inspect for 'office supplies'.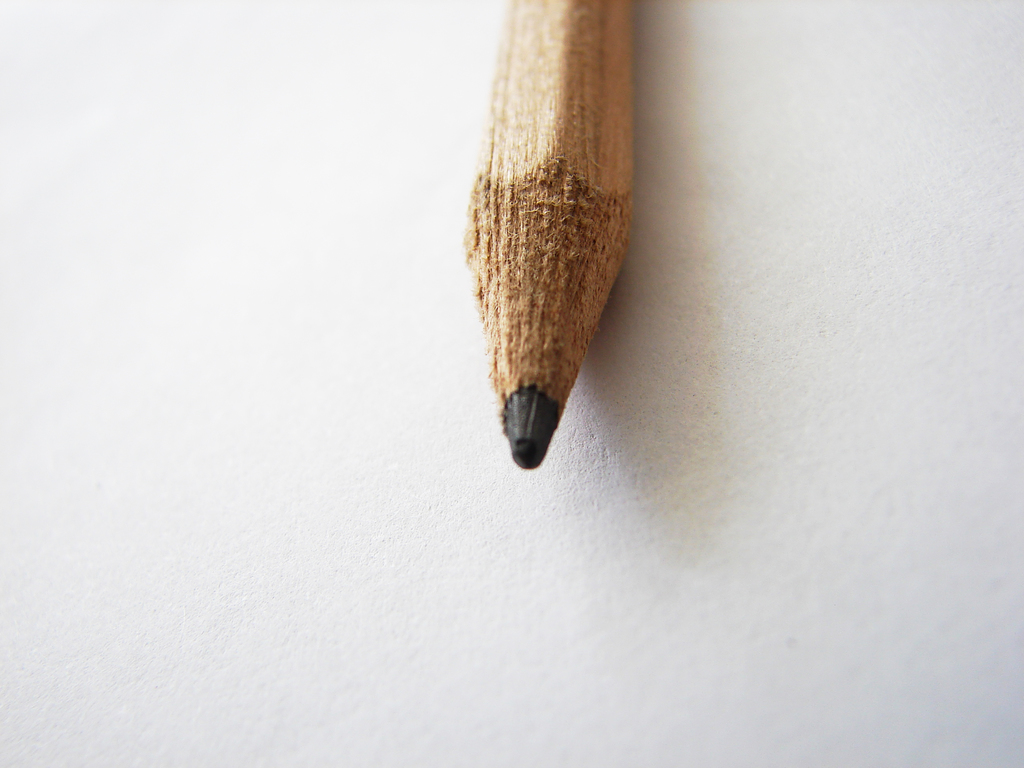
Inspection: {"left": 444, "top": 36, "right": 667, "bottom": 487}.
